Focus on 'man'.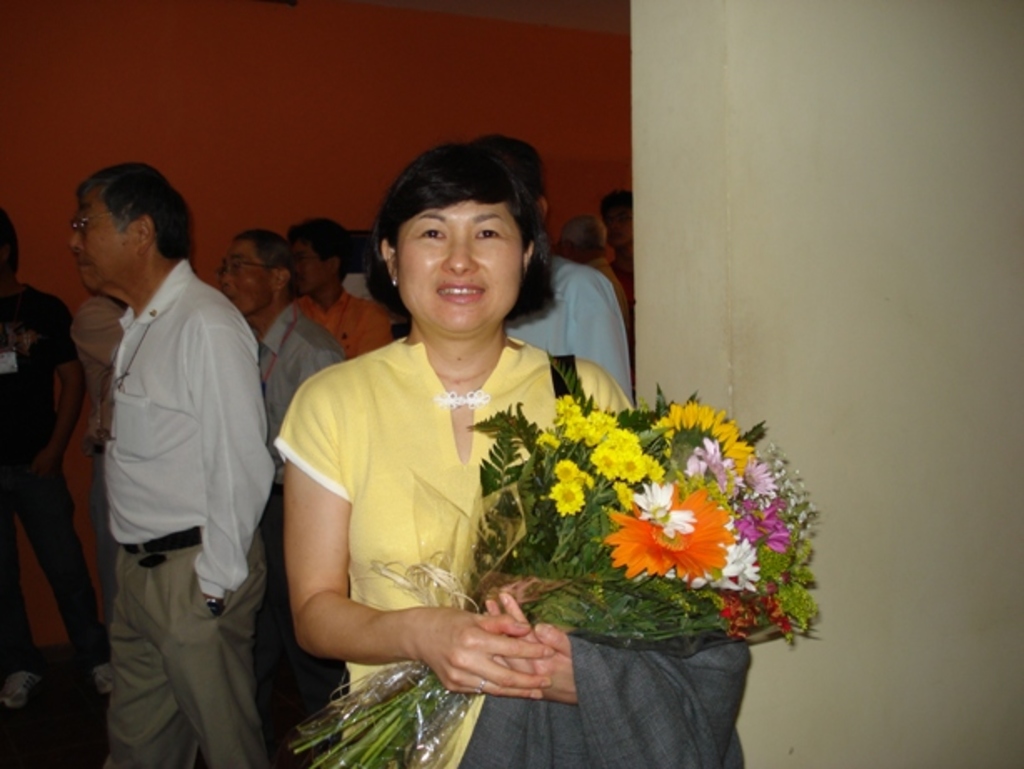
Focused at bbox=[0, 209, 100, 711].
